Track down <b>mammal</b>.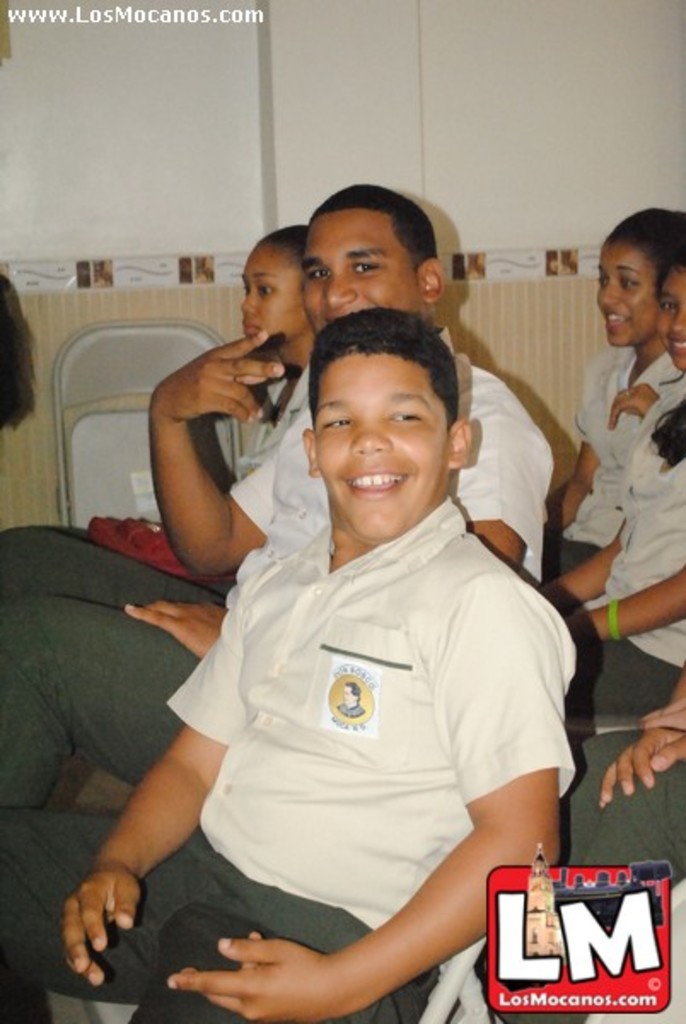
Tracked to 0:224:317:602.
